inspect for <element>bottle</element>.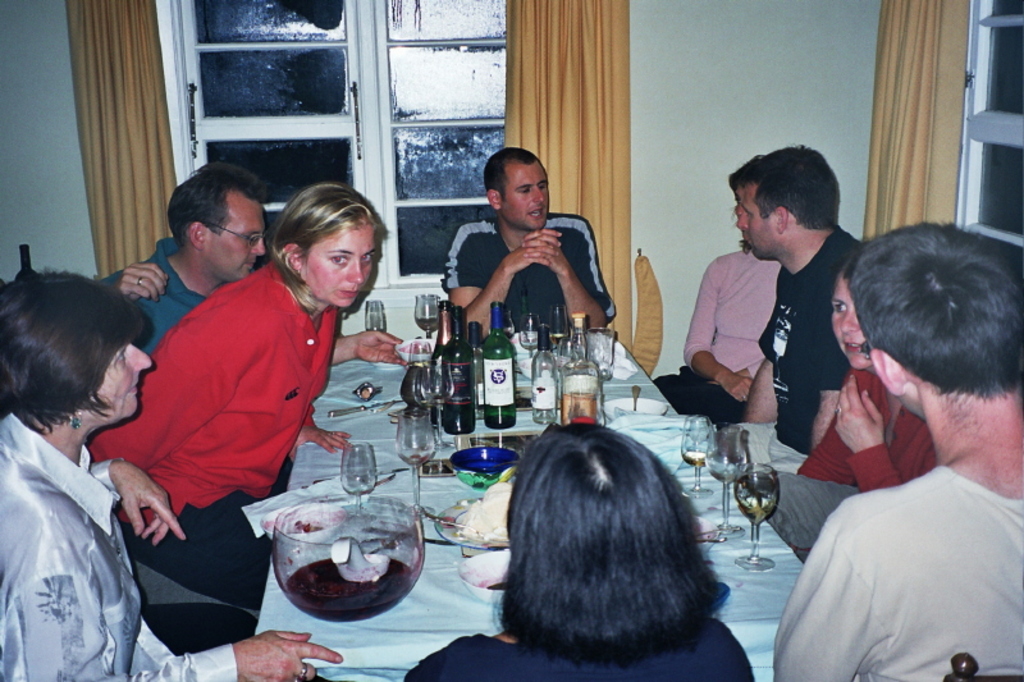
Inspection: x1=440 y1=302 x2=471 y2=435.
